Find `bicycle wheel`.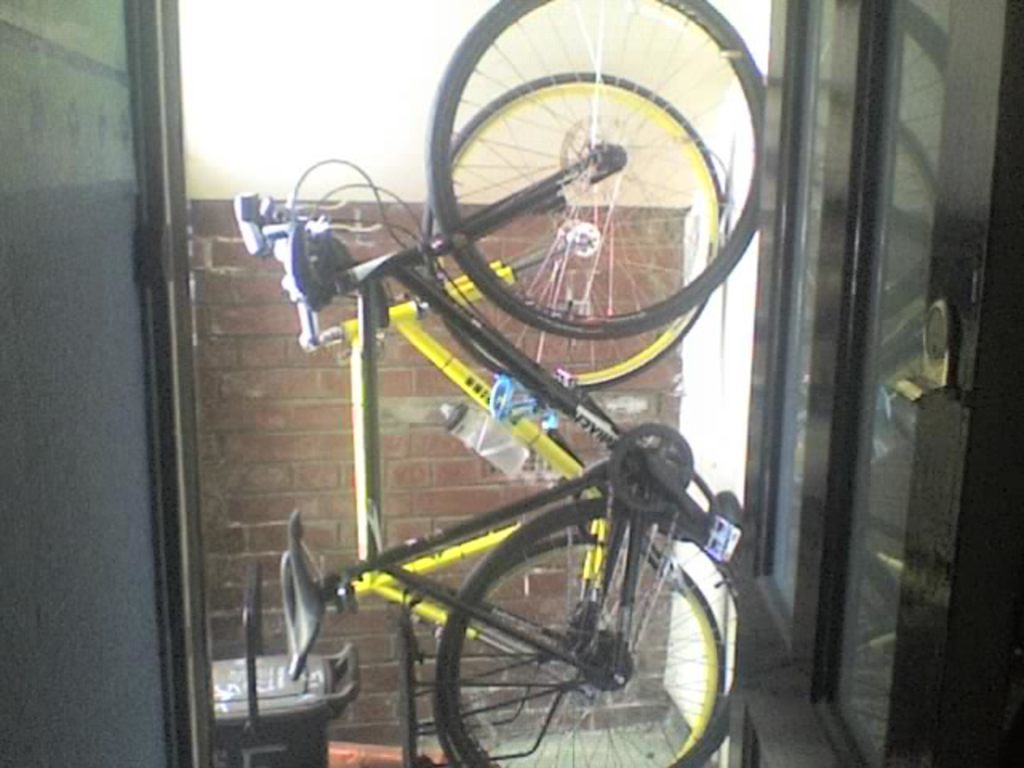
[411,67,726,400].
